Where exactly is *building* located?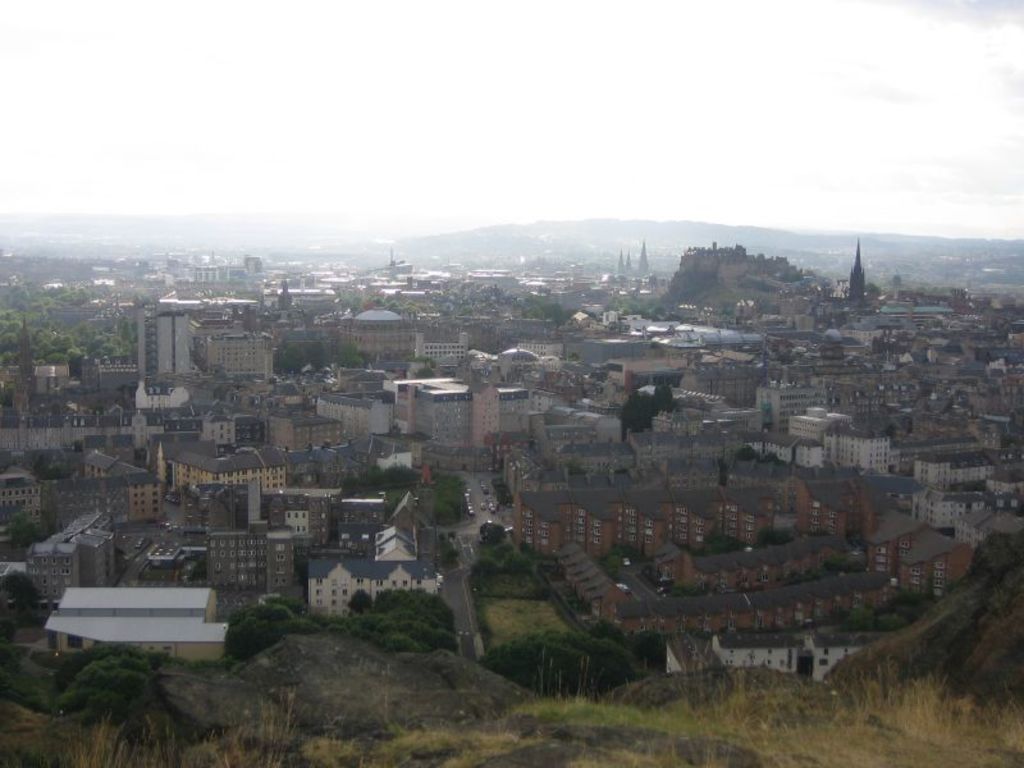
Its bounding box is box=[205, 521, 293, 590].
